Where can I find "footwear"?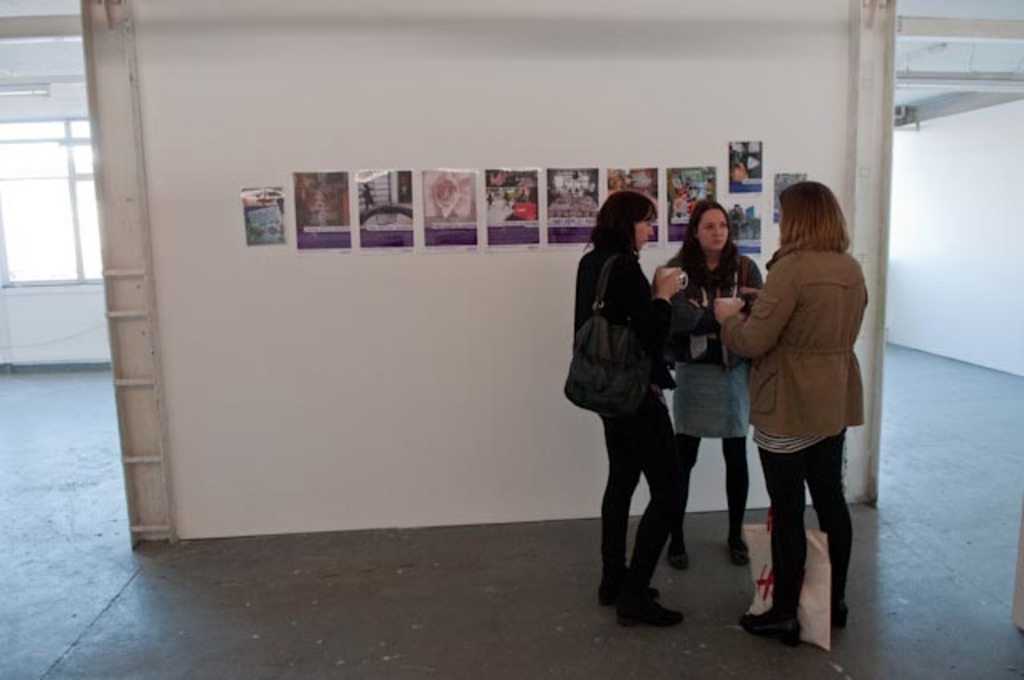
You can find it at 824 595 846 634.
